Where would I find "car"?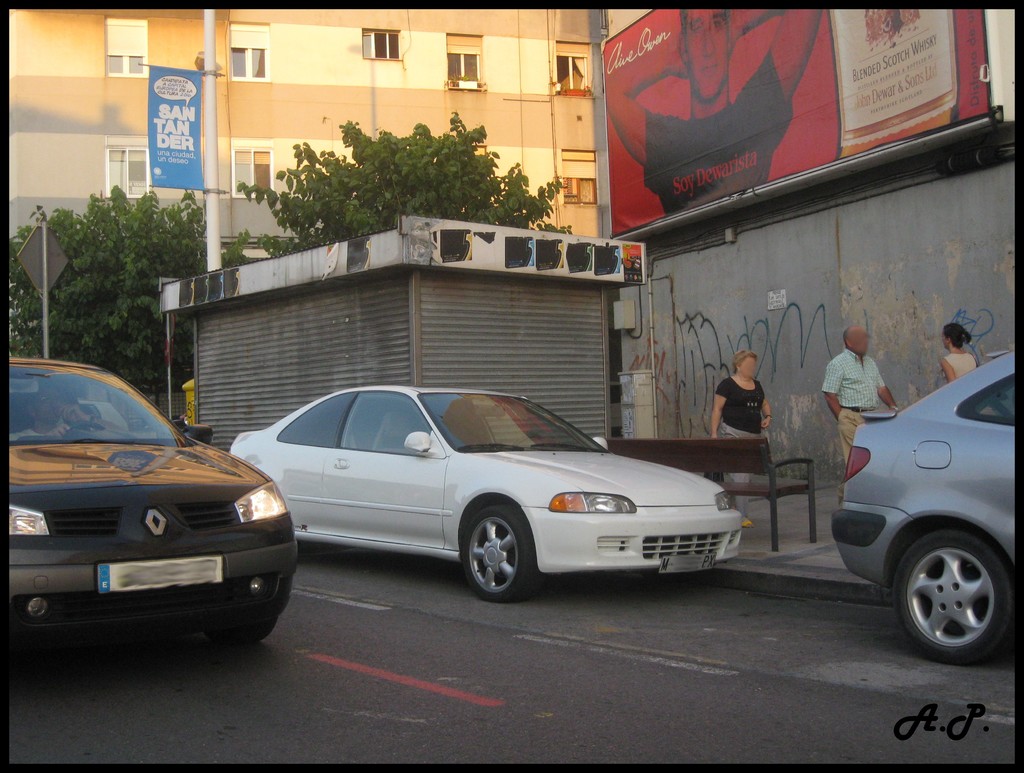
At <box>838,350,1019,665</box>.
